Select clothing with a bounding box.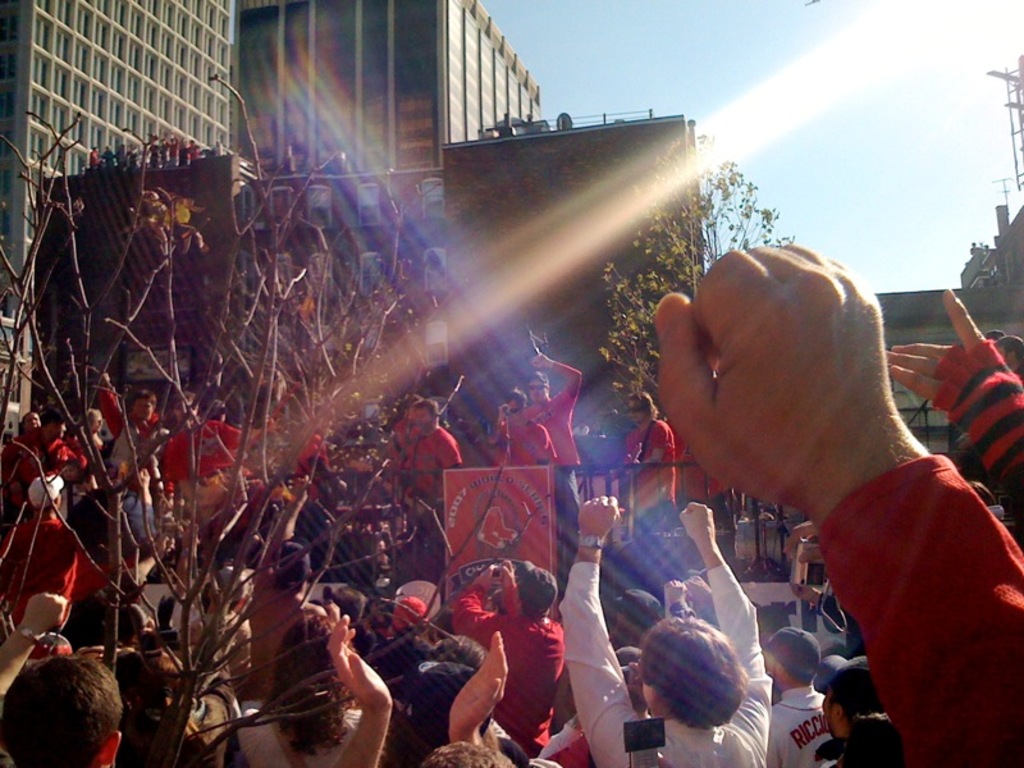
x1=160 y1=411 x2=257 y2=484.
